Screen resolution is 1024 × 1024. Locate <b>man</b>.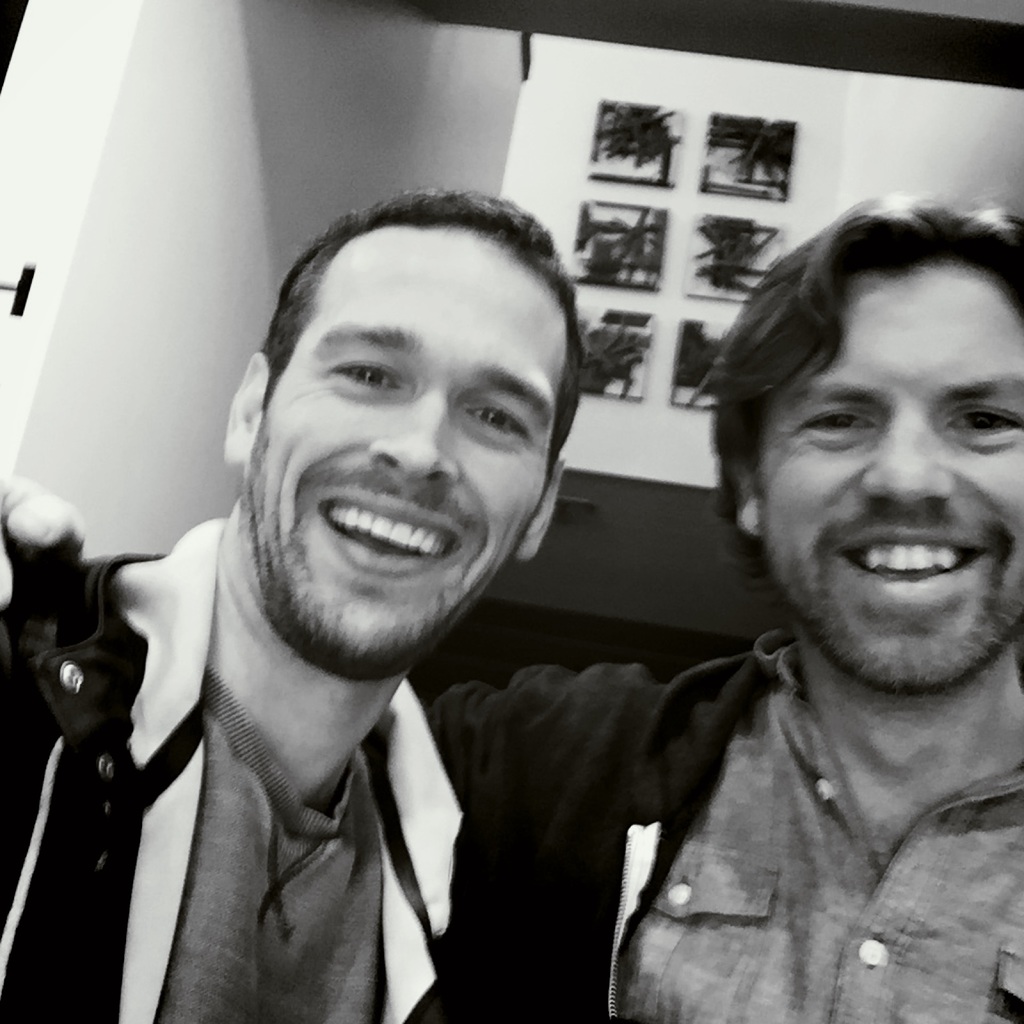
<region>0, 186, 1023, 1023</region>.
